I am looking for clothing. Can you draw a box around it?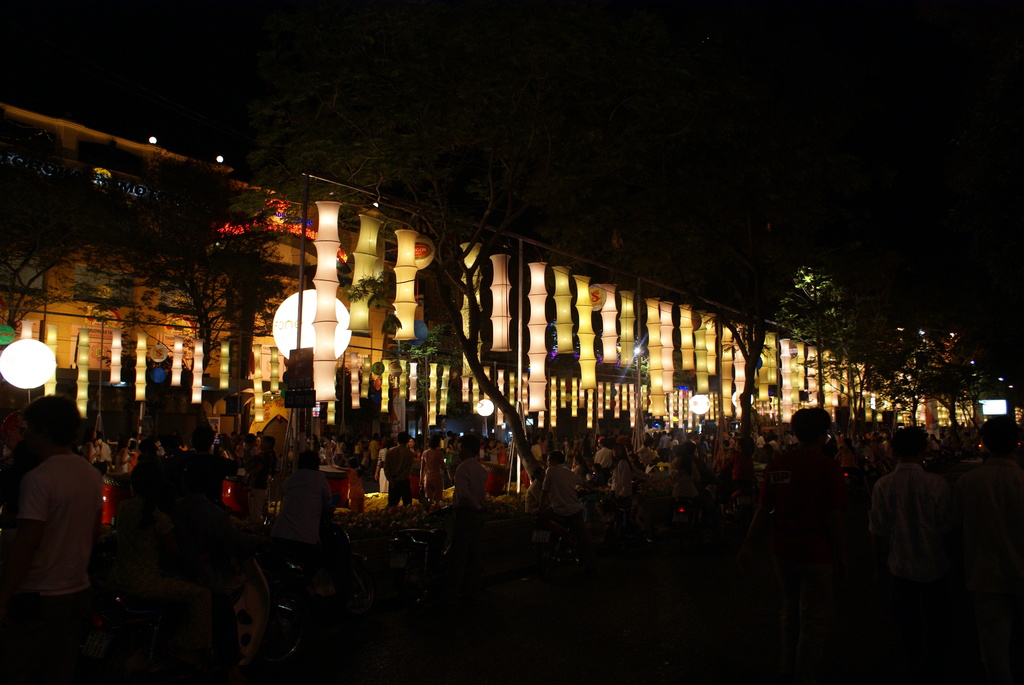
Sure, the bounding box is region(272, 472, 330, 577).
